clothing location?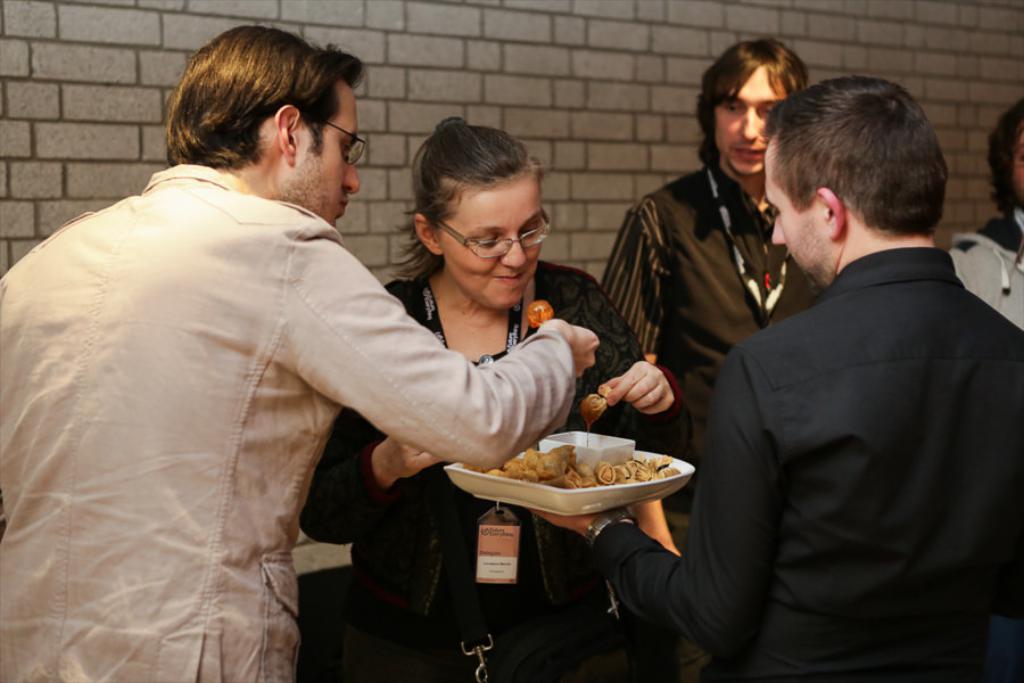
0/158/561/682
